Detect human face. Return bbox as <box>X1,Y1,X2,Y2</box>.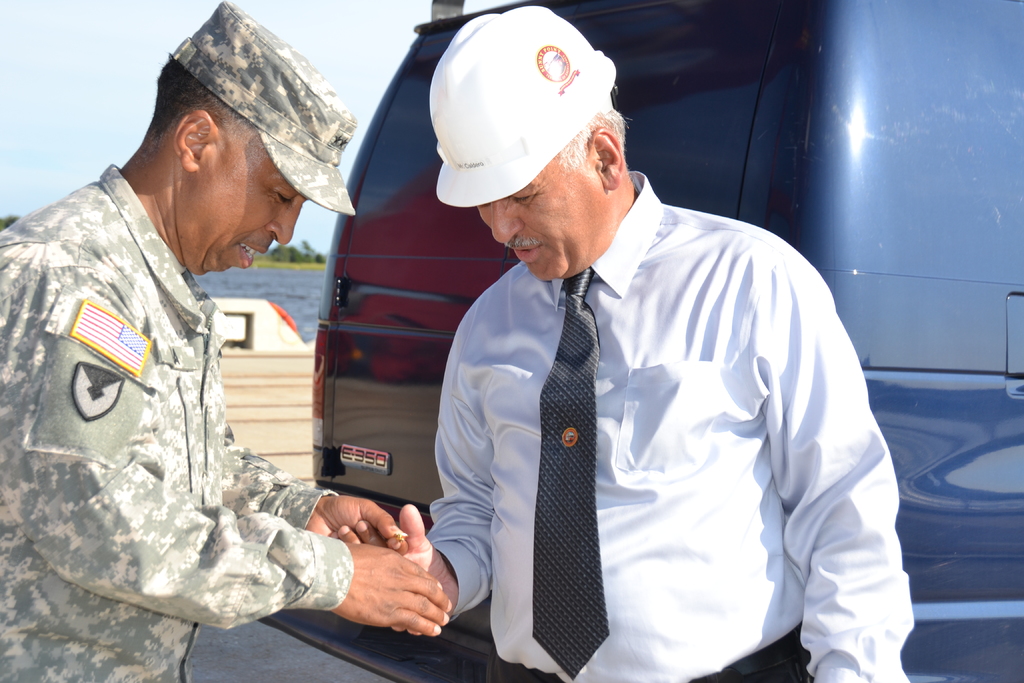
<box>476,149,604,280</box>.
